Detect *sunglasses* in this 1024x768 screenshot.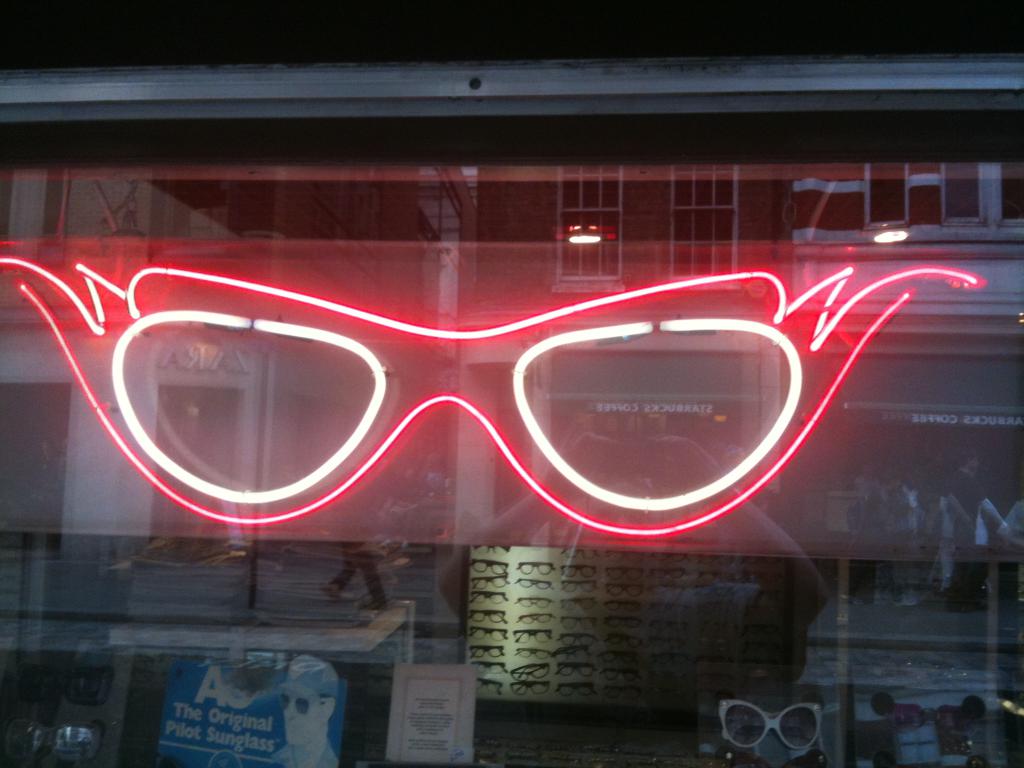
Detection: bbox=[514, 577, 555, 591].
